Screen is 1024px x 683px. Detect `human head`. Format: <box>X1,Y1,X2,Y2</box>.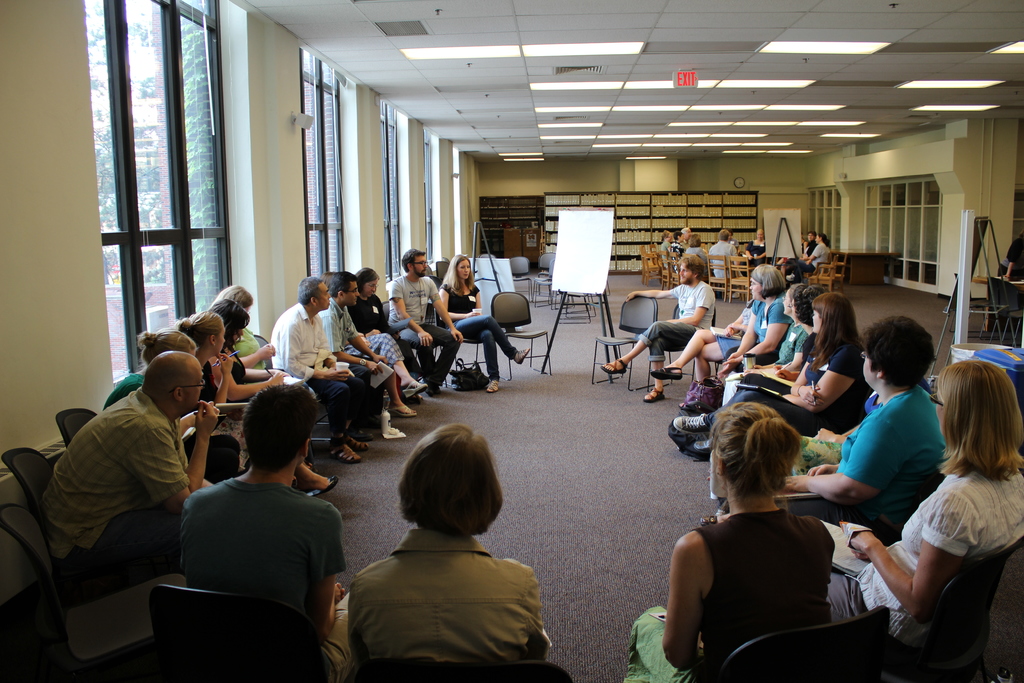
<box>400,252,426,277</box>.
